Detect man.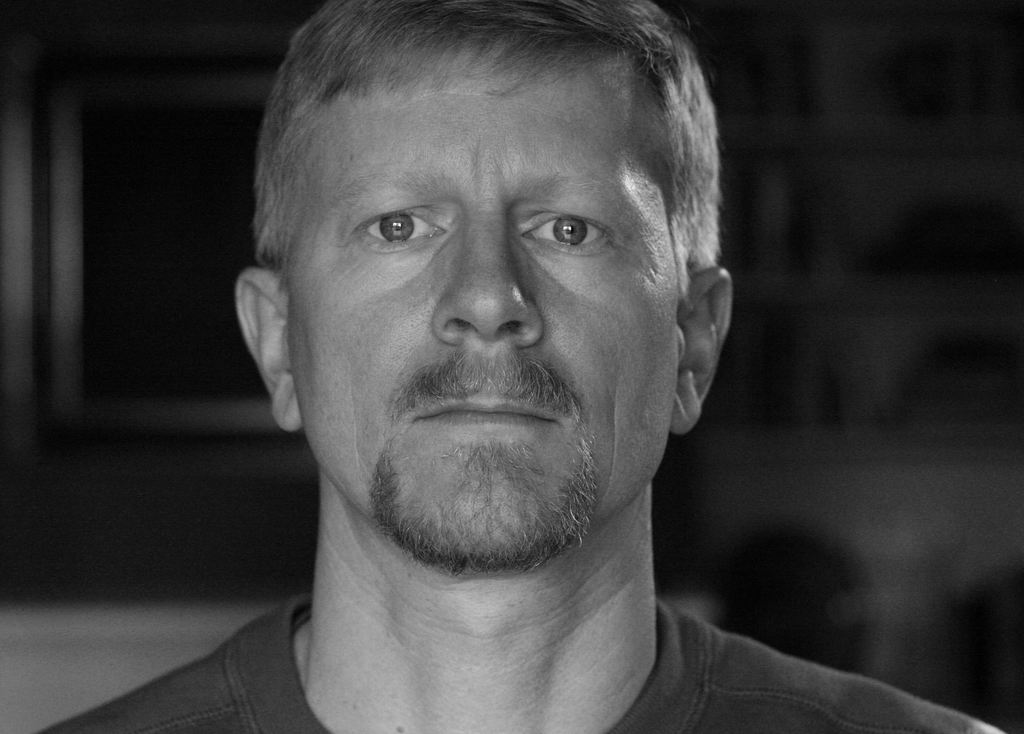
Detected at box(13, 3, 1020, 733).
